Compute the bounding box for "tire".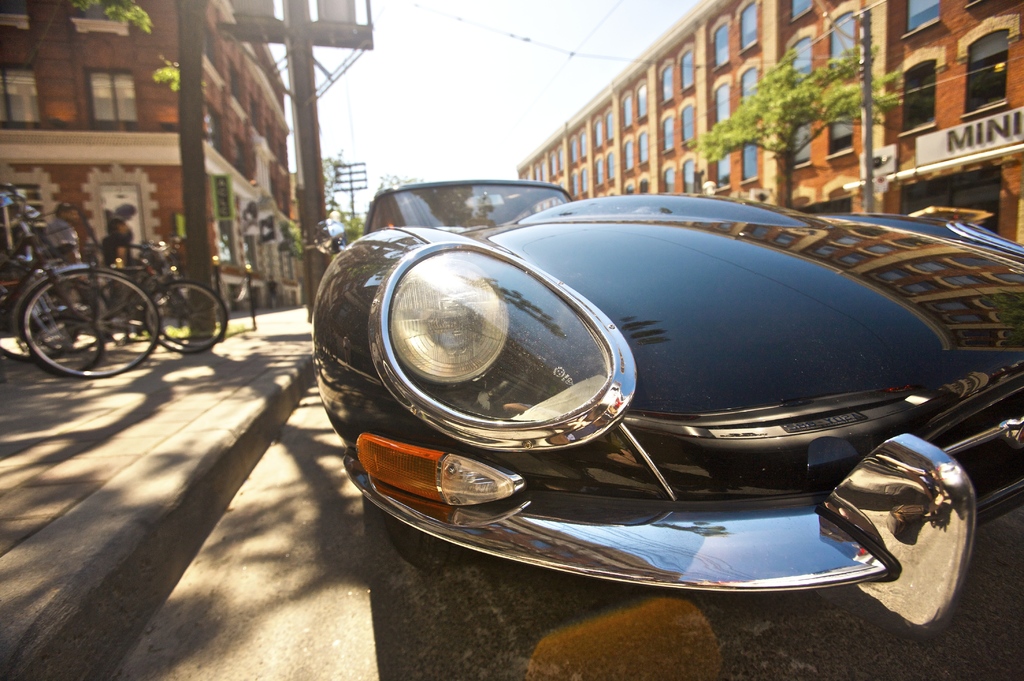
select_region(142, 280, 227, 356).
